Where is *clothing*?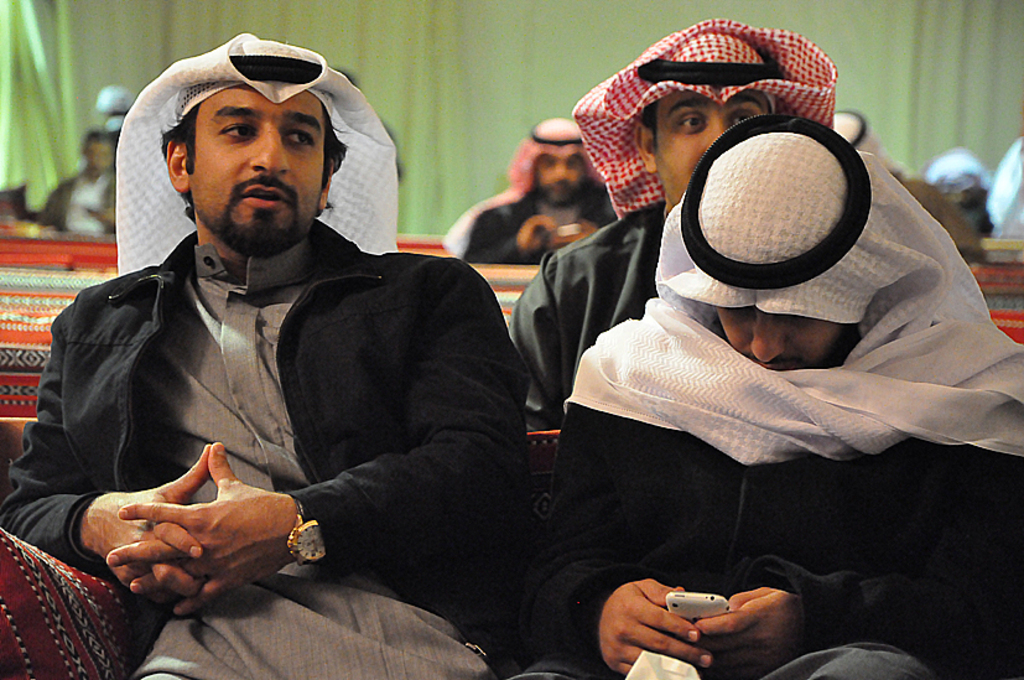
(left=16, top=181, right=536, bottom=652).
